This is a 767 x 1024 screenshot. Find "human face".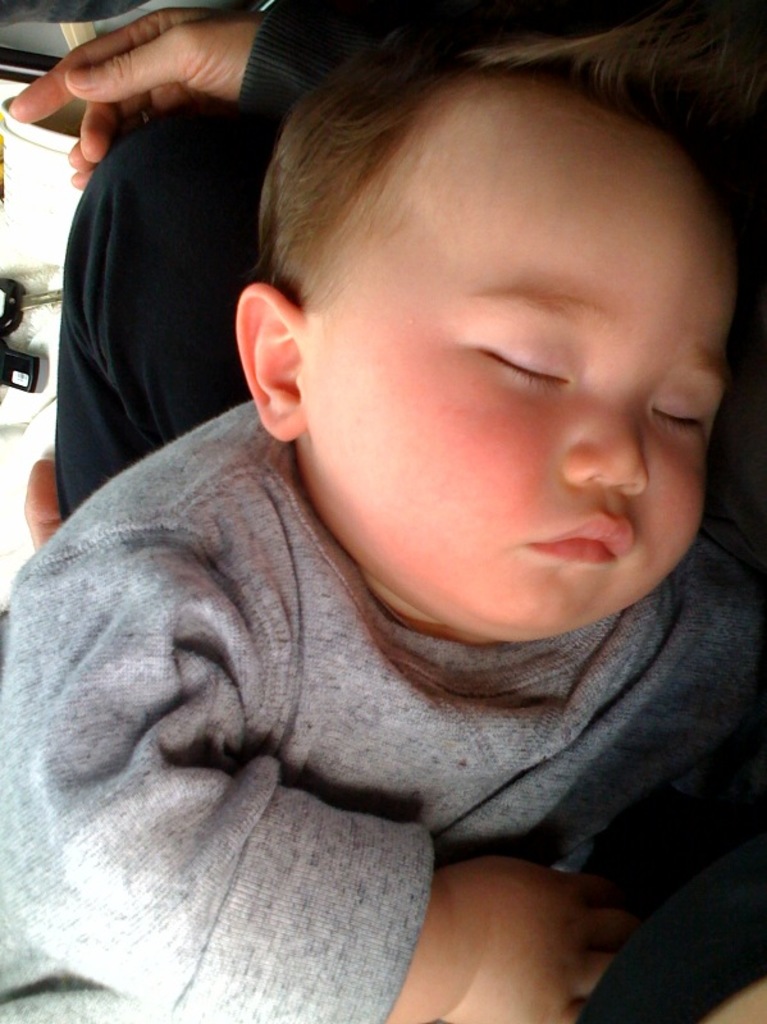
Bounding box: [left=307, top=125, right=738, bottom=636].
